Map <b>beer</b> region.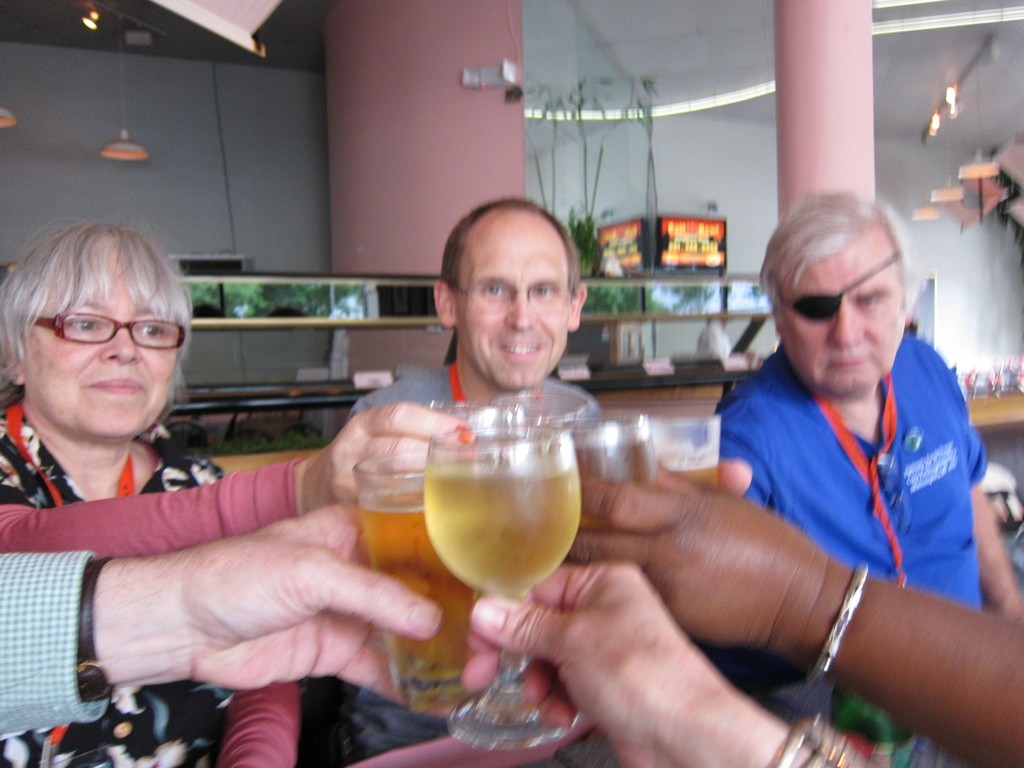
Mapped to 362 491 467 714.
